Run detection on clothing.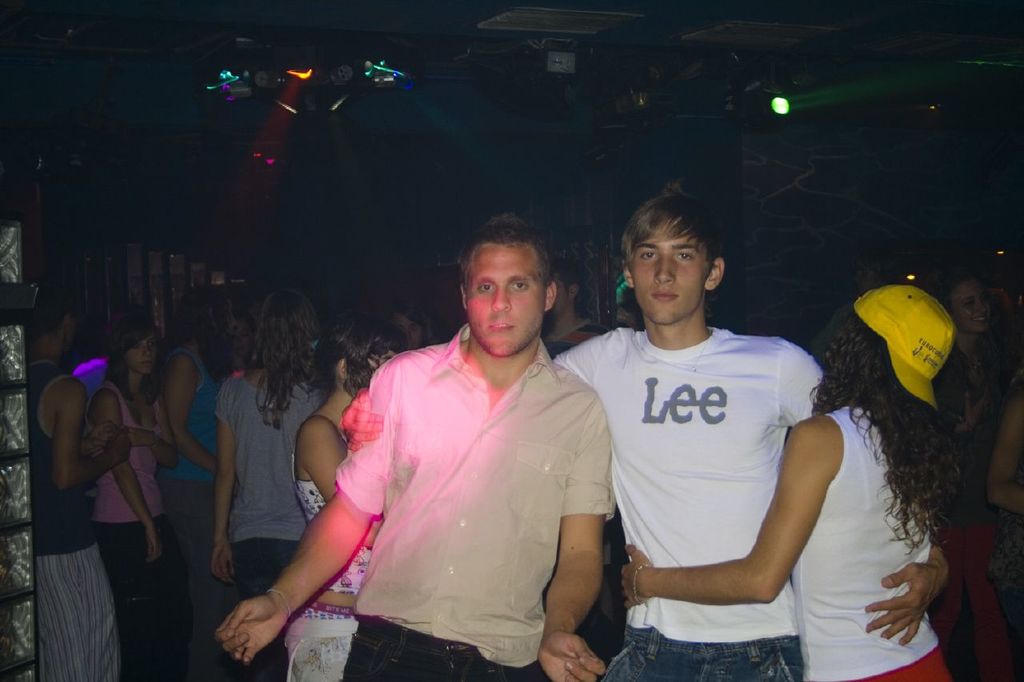
Result: 793/407/953/681.
